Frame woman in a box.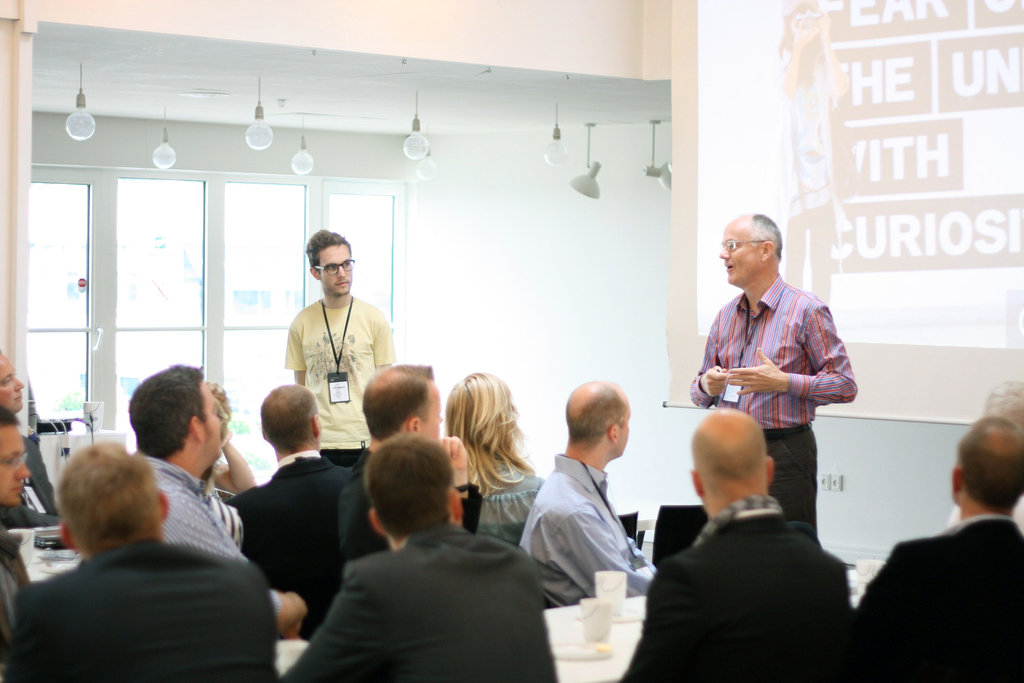
[x1=442, y1=369, x2=548, y2=547].
